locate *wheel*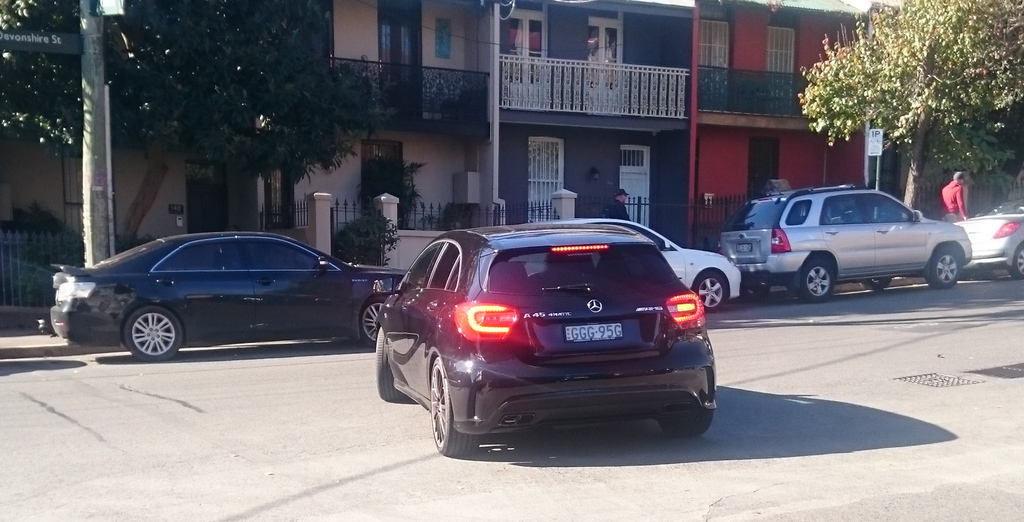
<box>110,302,175,361</box>
